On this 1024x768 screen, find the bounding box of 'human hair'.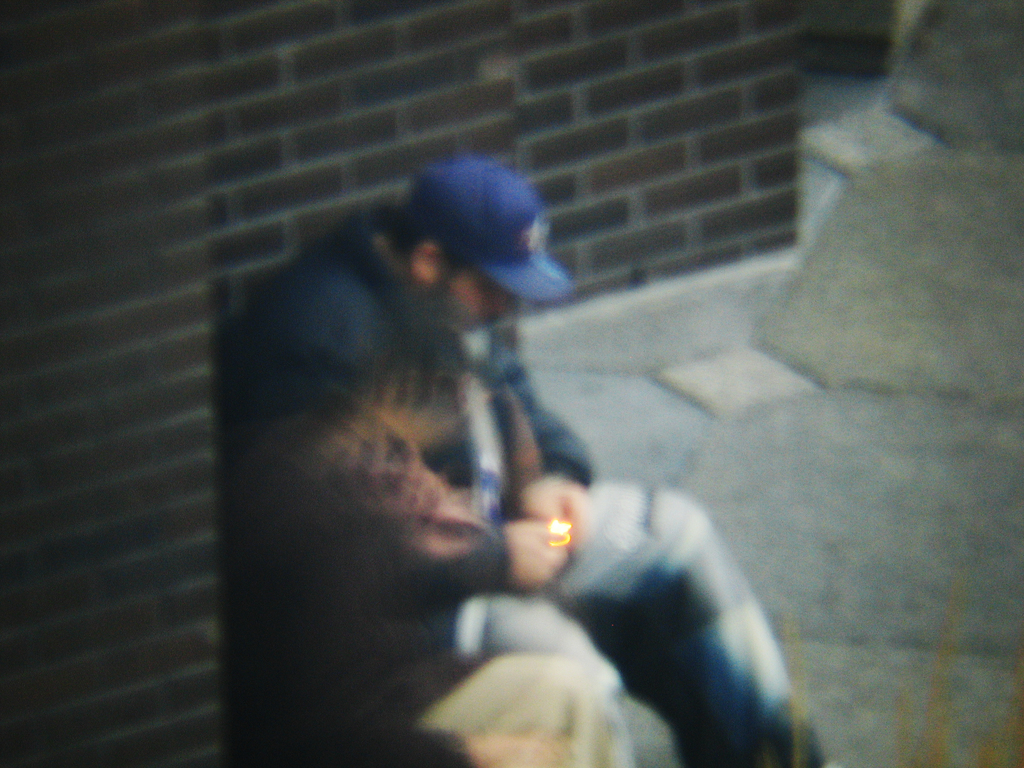
Bounding box: [381, 200, 474, 258].
